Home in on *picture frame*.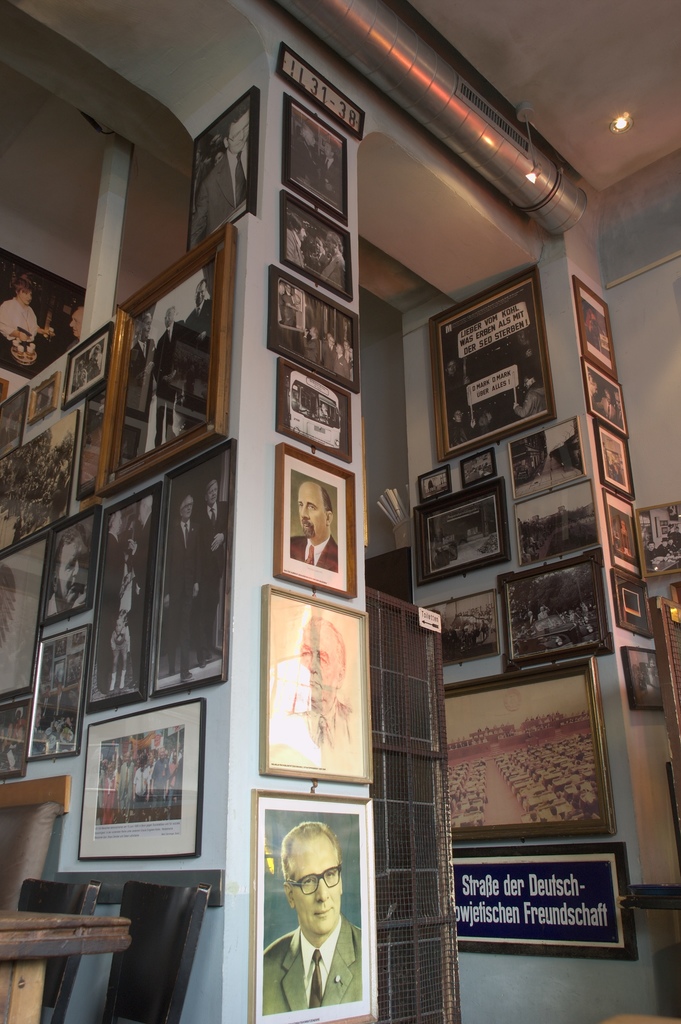
Homed in at x1=416 y1=476 x2=511 y2=586.
